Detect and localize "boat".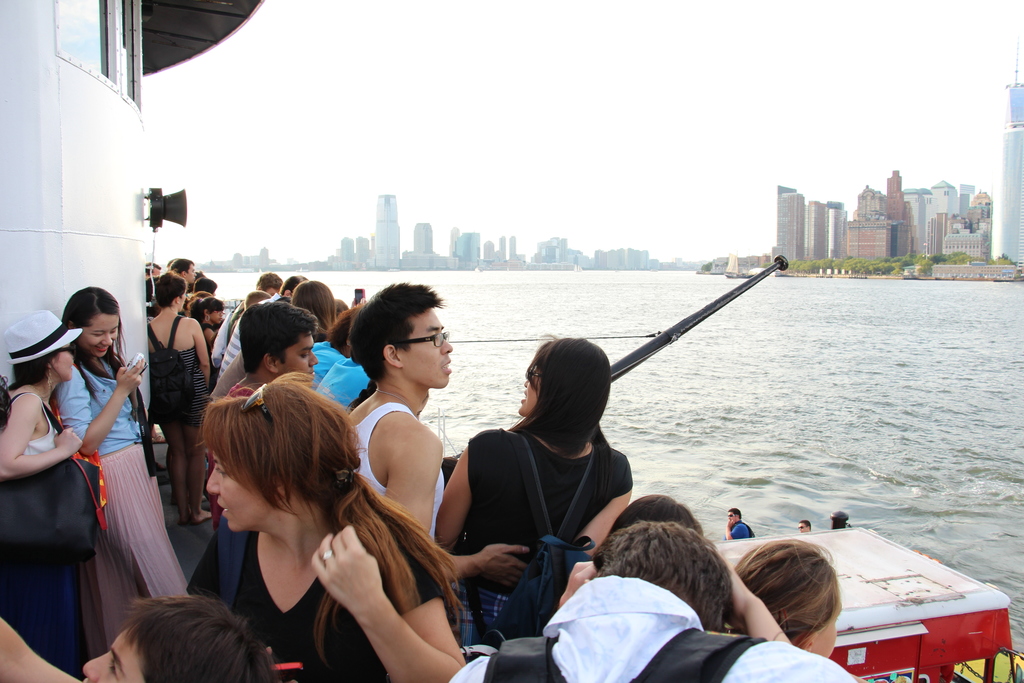
Localized at [x1=723, y1=252, x2=748, y2=280].
